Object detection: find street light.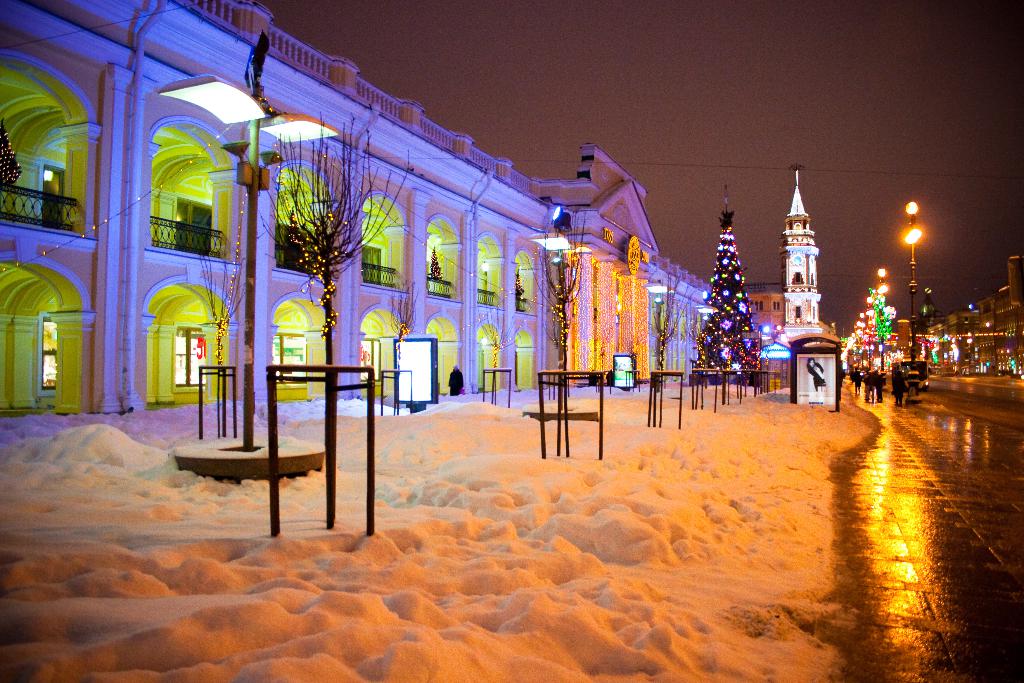
<bbox>966, 284, 1000, 375</bbox>.
